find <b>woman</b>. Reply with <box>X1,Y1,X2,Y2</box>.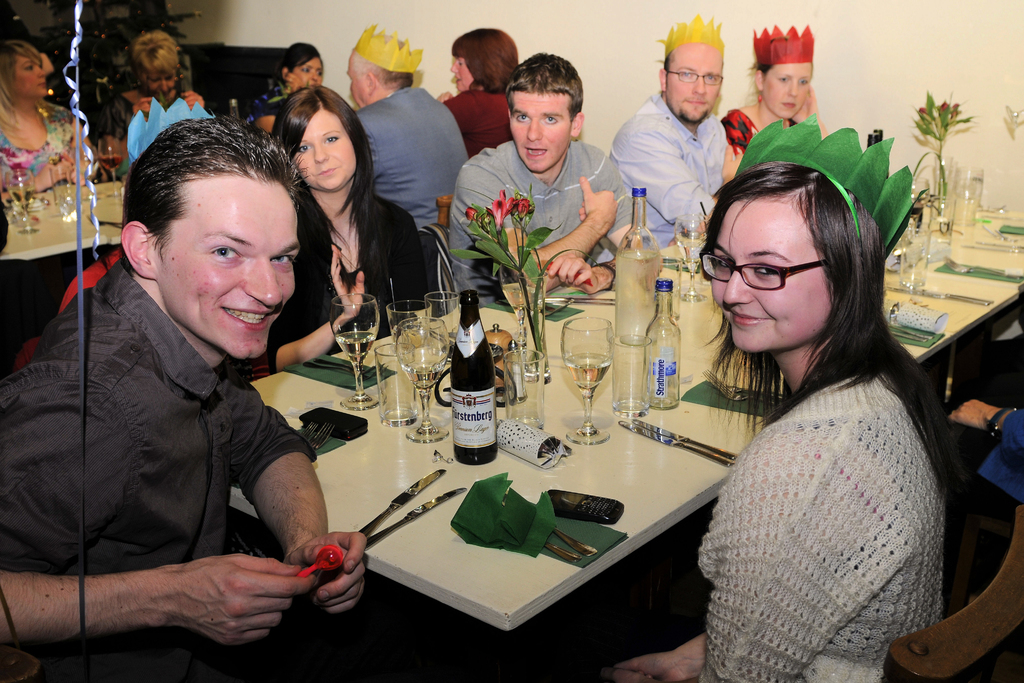
<box>219,83,428,377</box>.
